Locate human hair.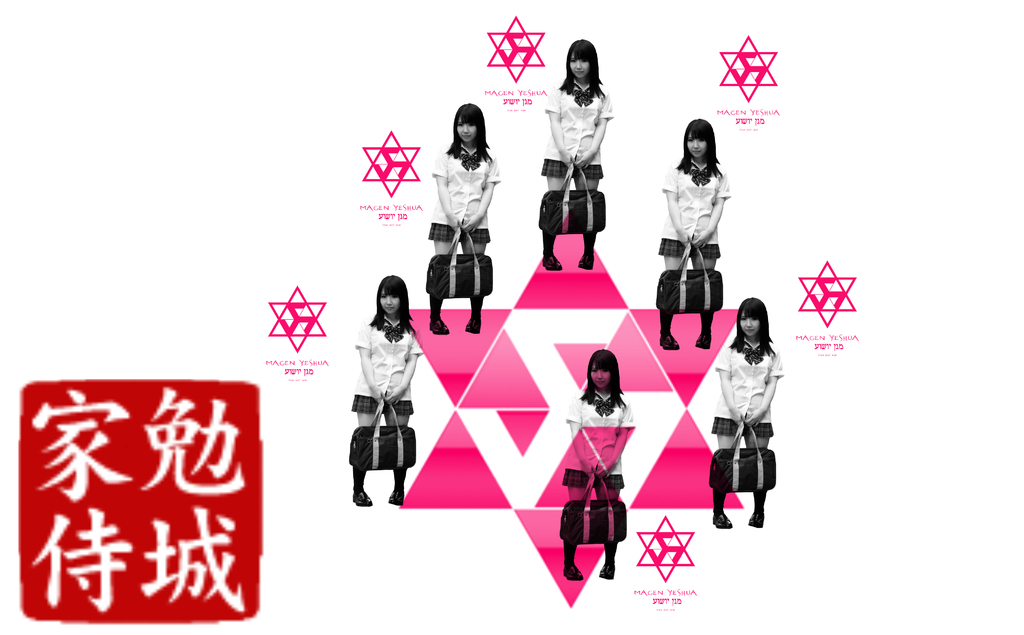
Bounding box: 564/36/600/96.
